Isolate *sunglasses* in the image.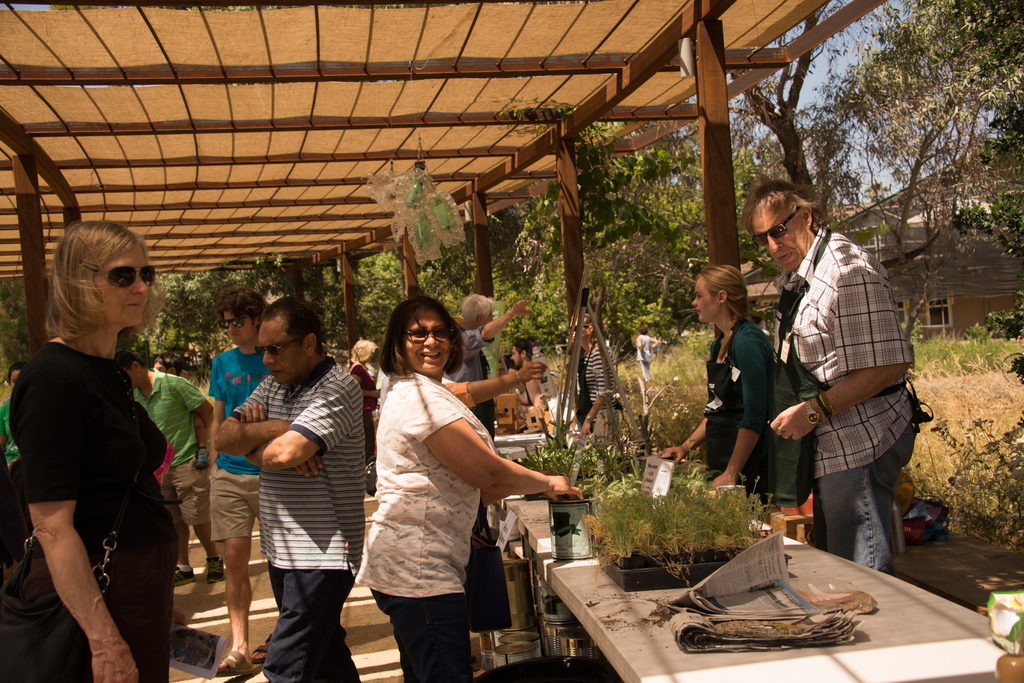
Isolated region: 753:206:804:248.
